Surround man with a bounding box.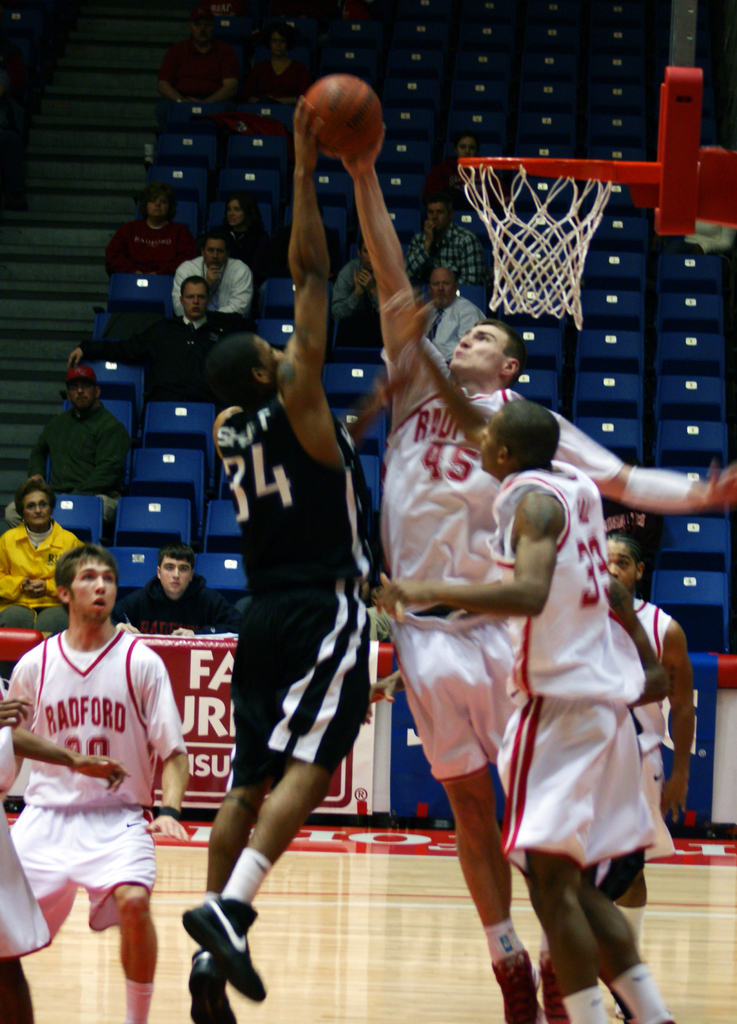
(x1=418, y1=264, x2=489, y2=362).
